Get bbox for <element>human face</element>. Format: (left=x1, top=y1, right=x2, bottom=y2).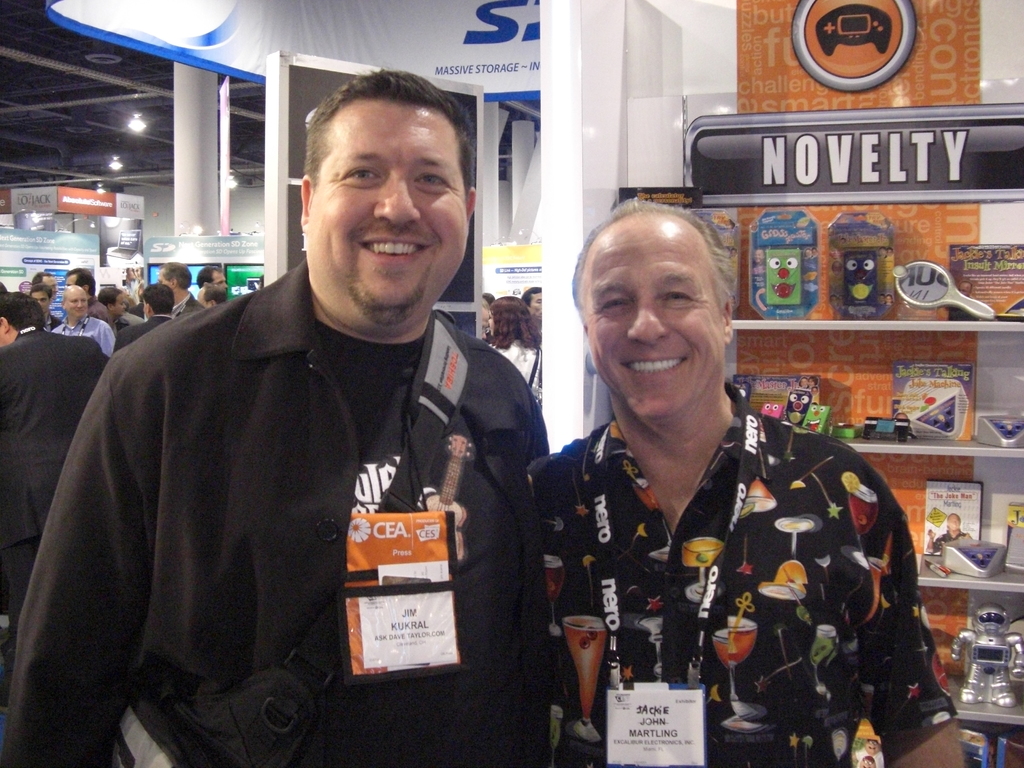
(left=40, top=275, right=59, bottom=304).
